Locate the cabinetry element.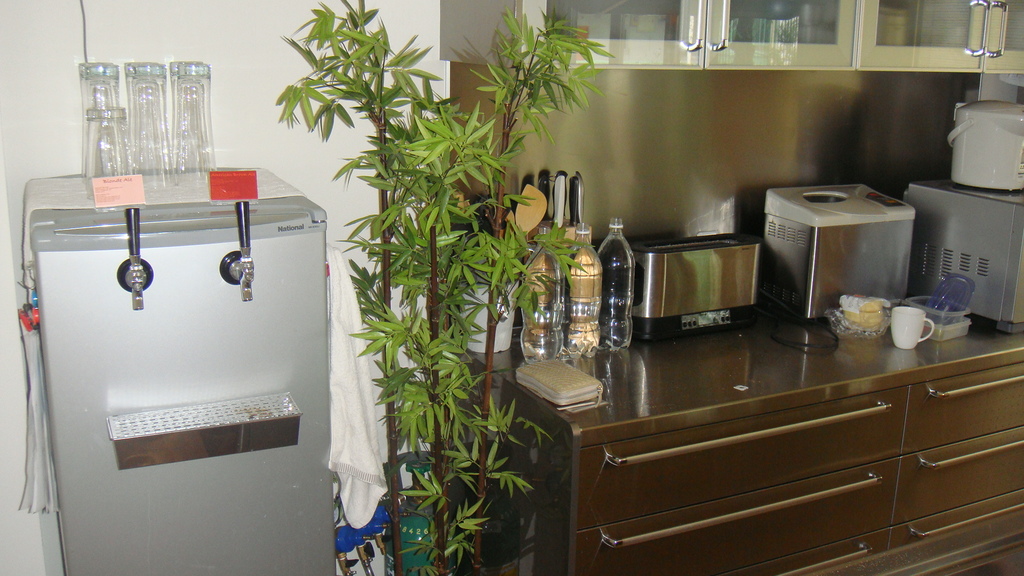
Element bbox: [431, 352, 918, 575].
